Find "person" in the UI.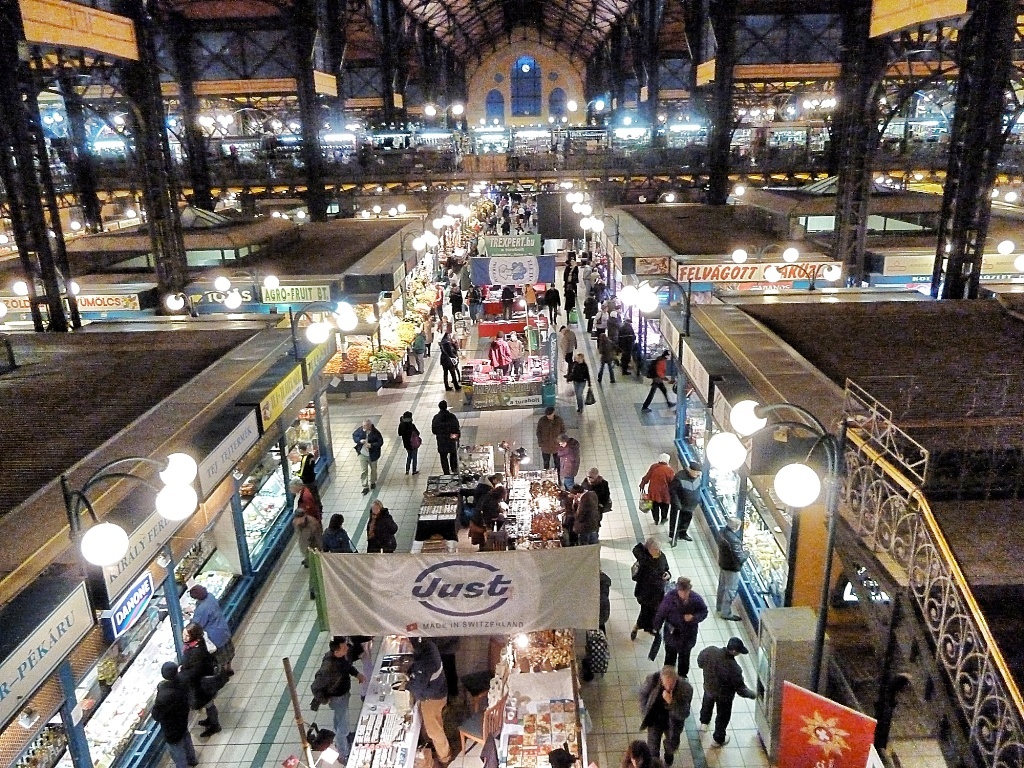
UI element at rect(147, 655, 203, 767).
